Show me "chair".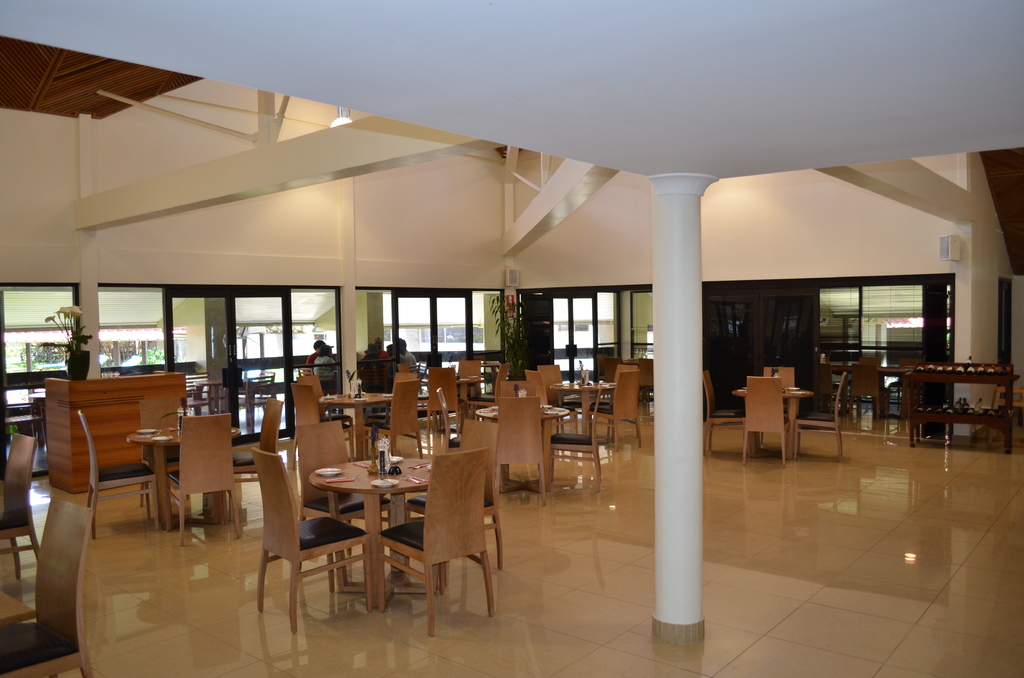
"chair" is here: Rect(471, 364, 509, 417).
